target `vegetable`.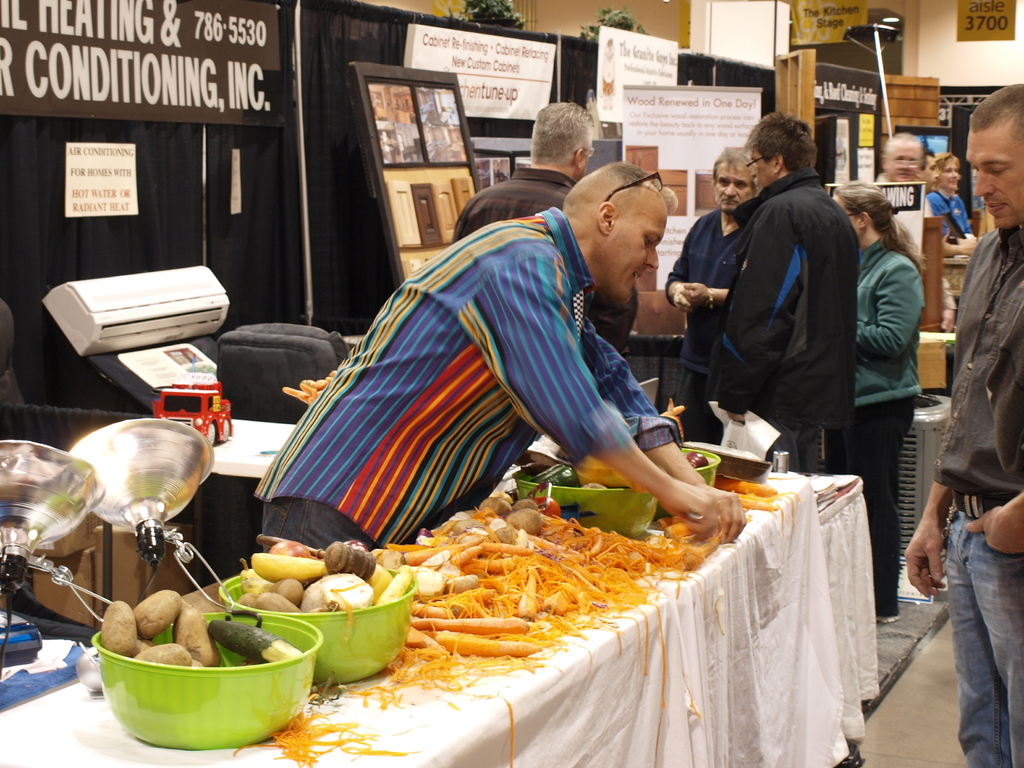
Target region: 174,605,221,666.
